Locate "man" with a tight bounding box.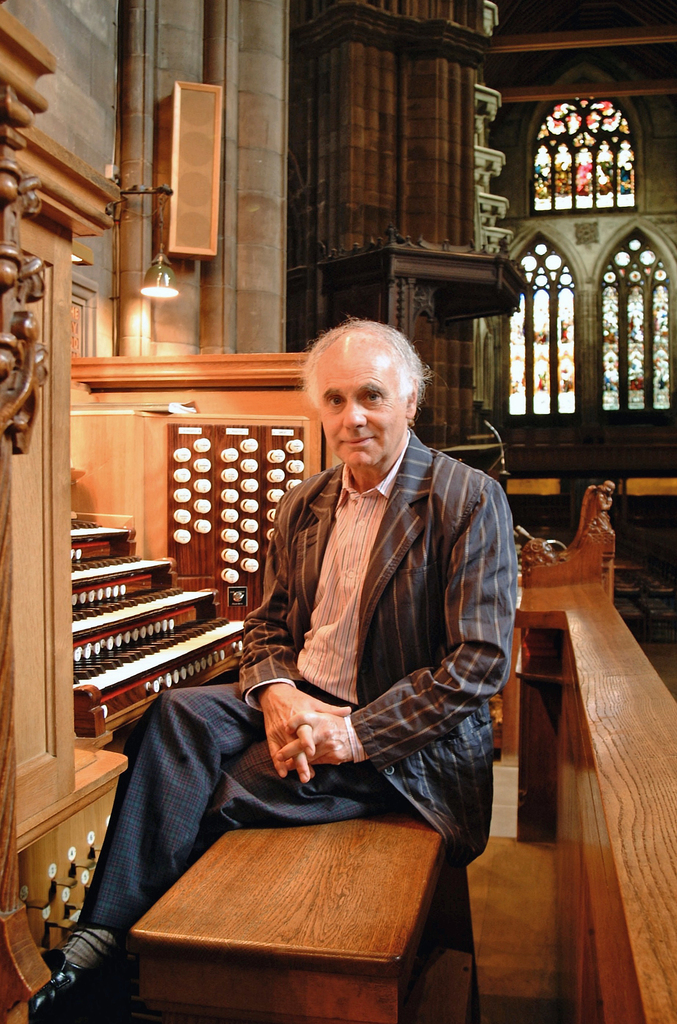
bbox(159, 318, 520, 1011).
